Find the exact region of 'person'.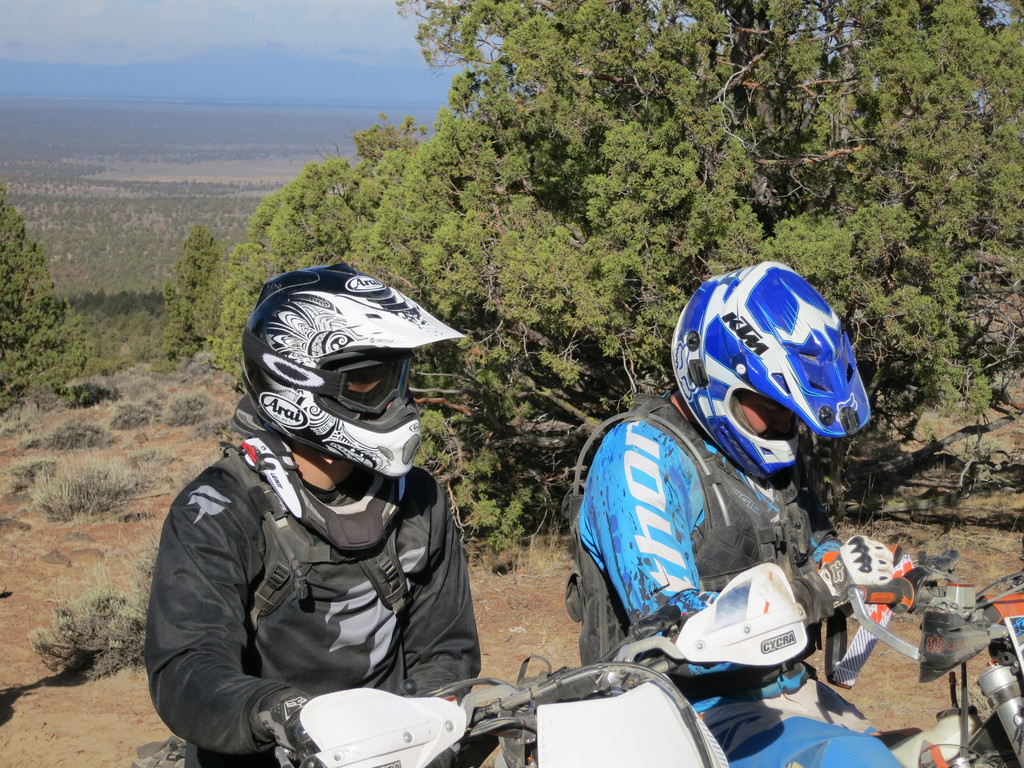
Exact region: (564,261,917,767).
